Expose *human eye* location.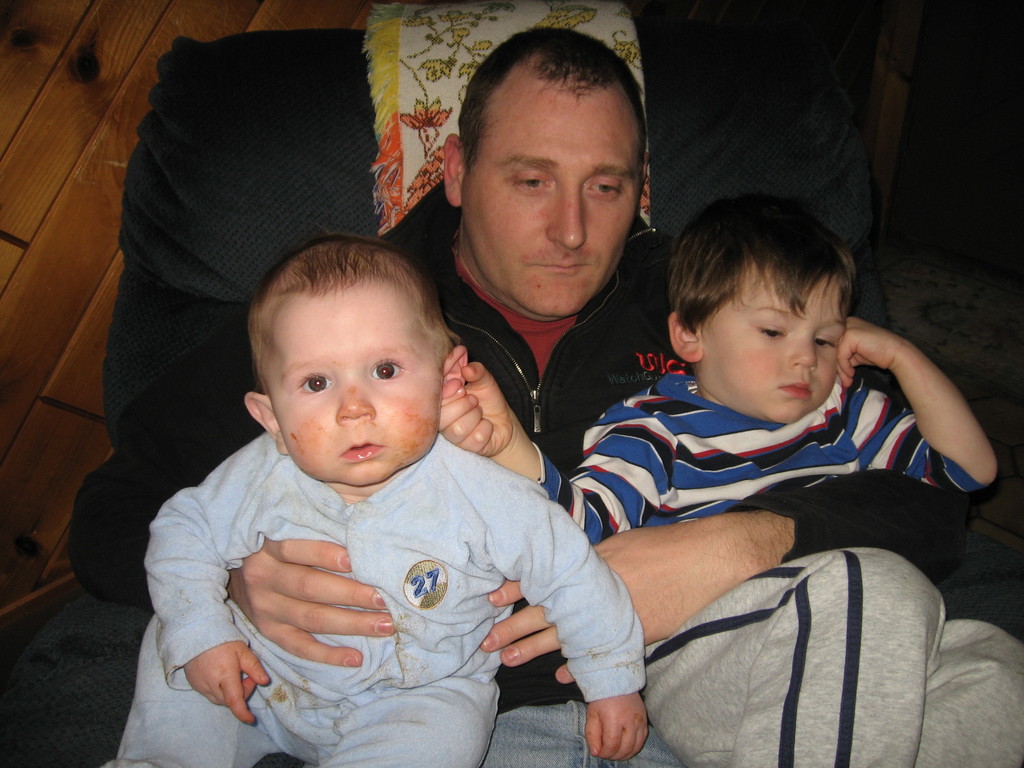
Exposed at Rect(754, 316, 788, 340).
